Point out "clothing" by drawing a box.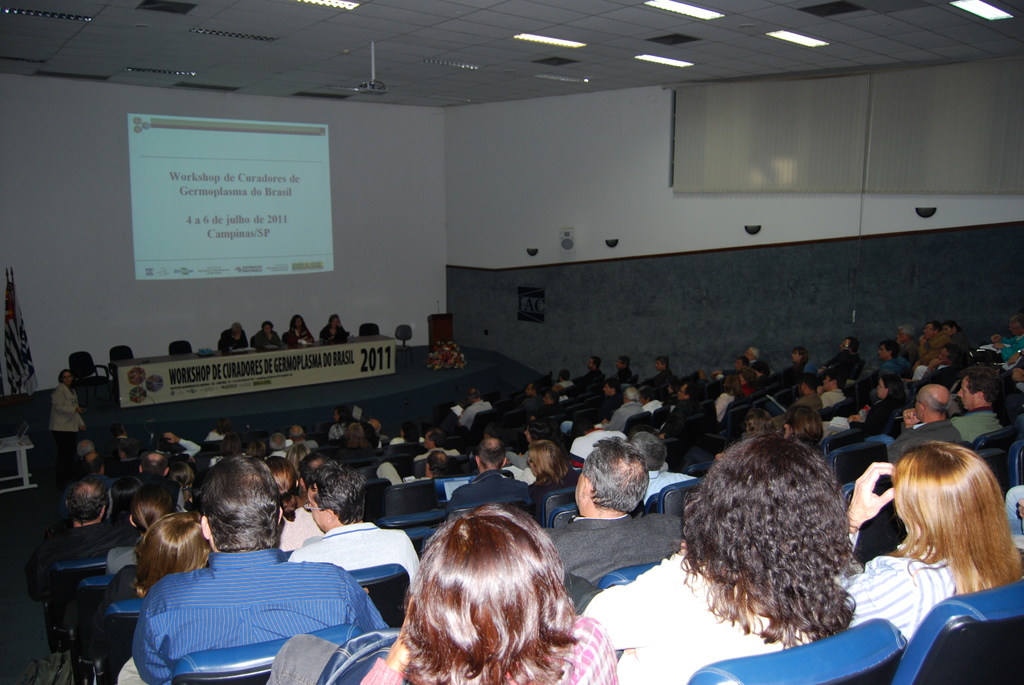
648, 367, 675, 385.
